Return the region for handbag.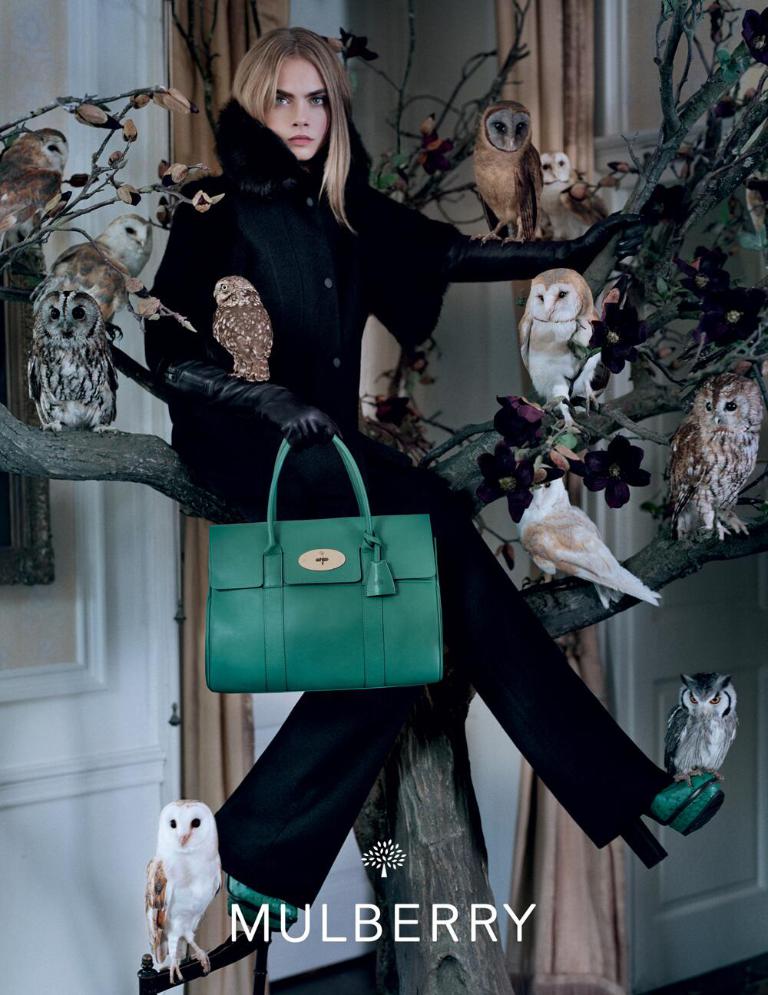
bbox=[210, 435, 440, 698].
